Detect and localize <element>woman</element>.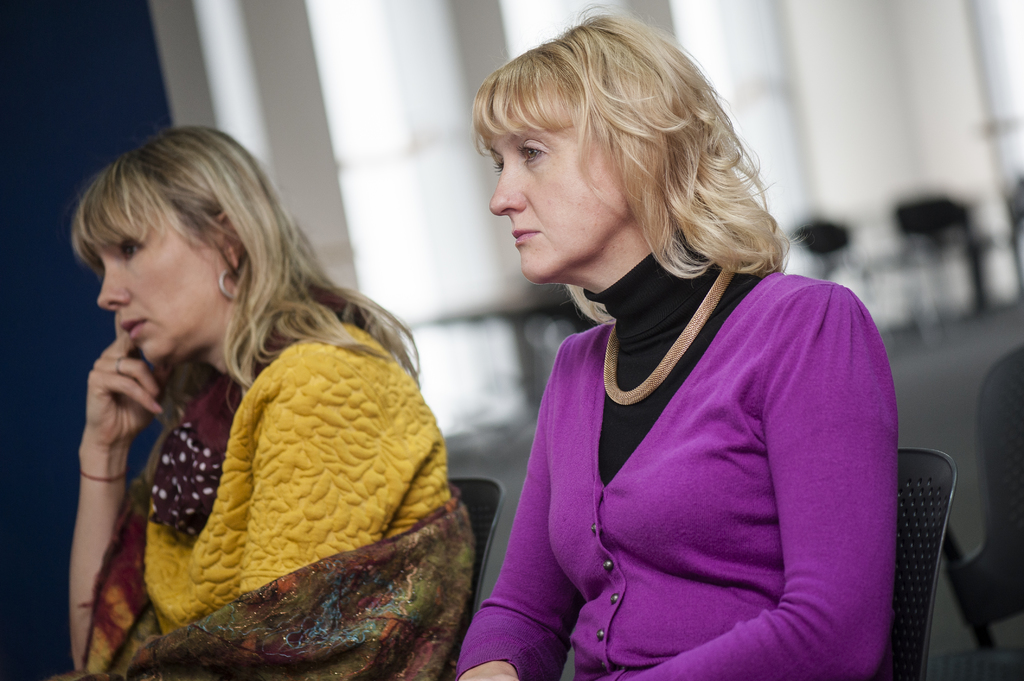
Localized at [x1=412, y1=50, x2=926, y2=671].
